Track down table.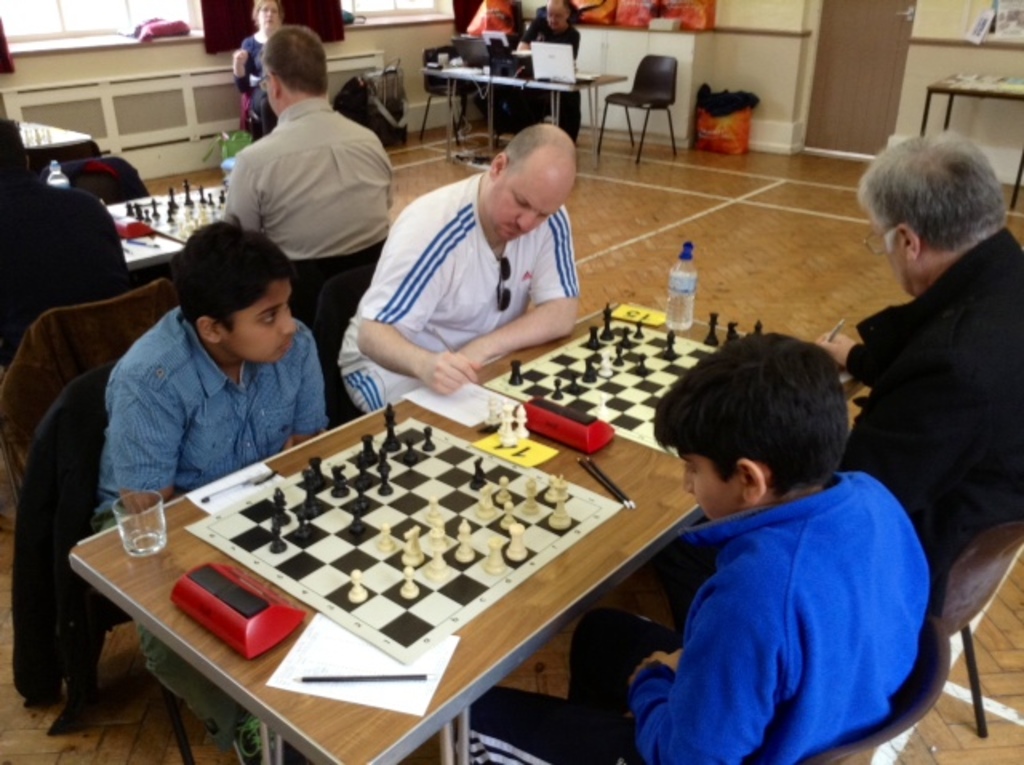
Tracked to crop(101, 184, 222, 267).
